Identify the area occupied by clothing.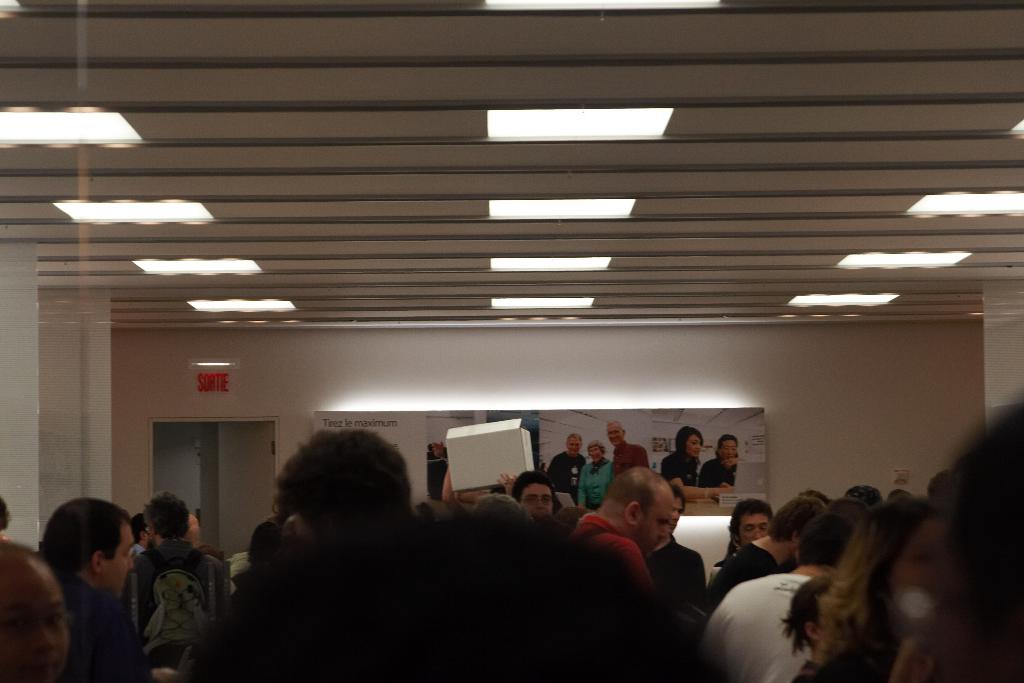
Area: 580:457:612:505.
